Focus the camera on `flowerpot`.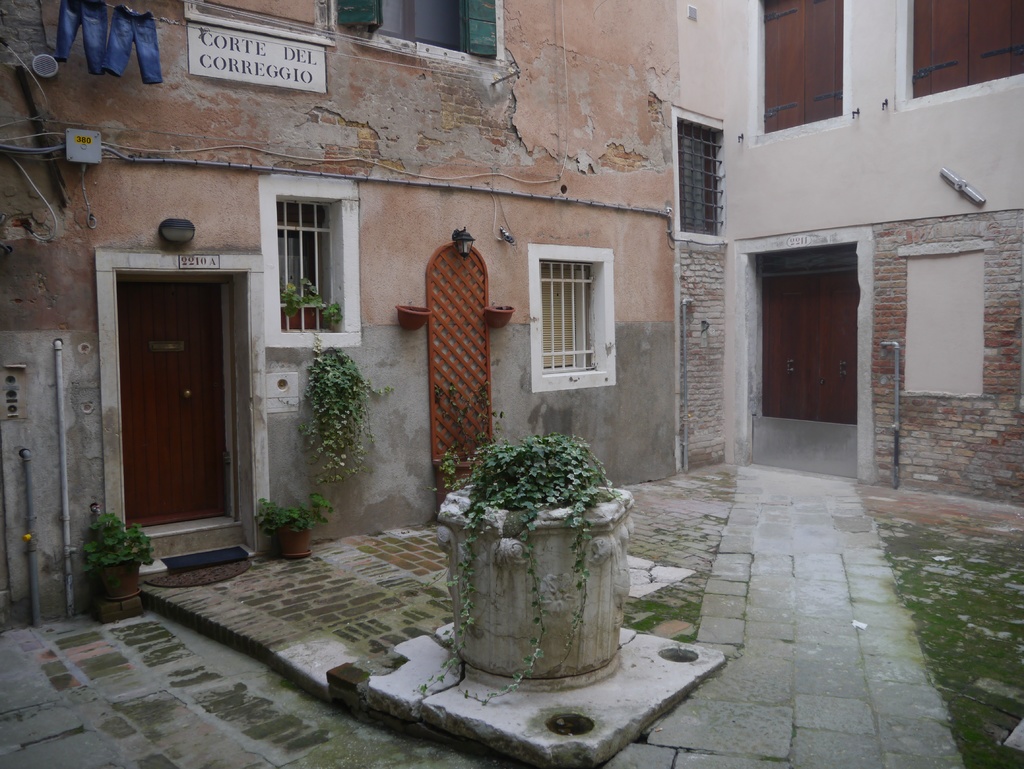
Focus region: bbox(425, 451, 646, 693).
